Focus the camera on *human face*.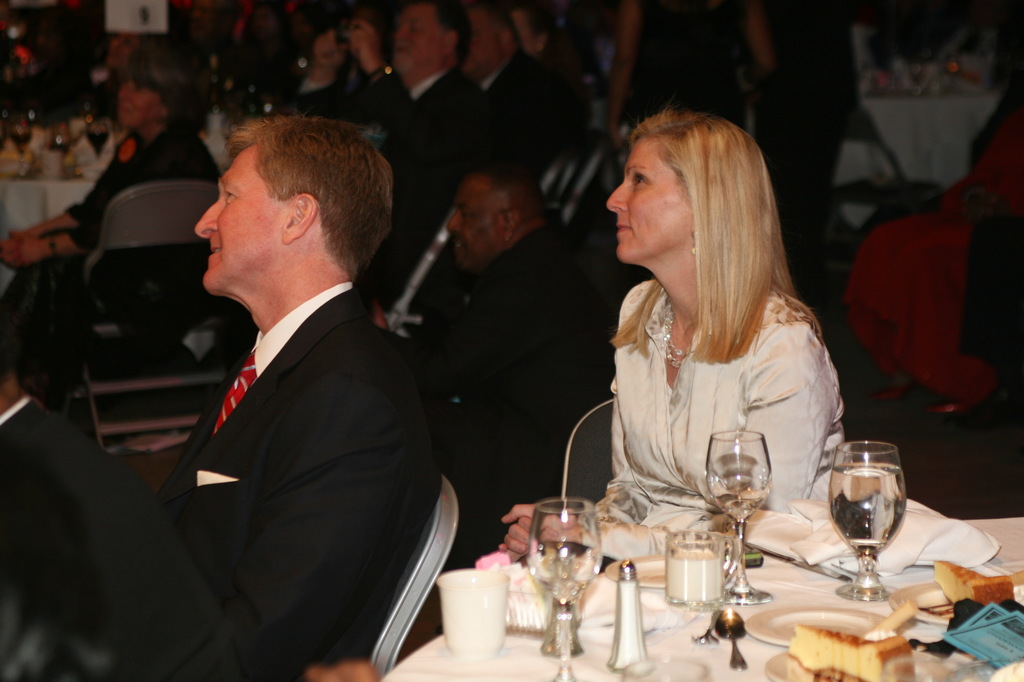
Focus region: 442:173:497:268.
